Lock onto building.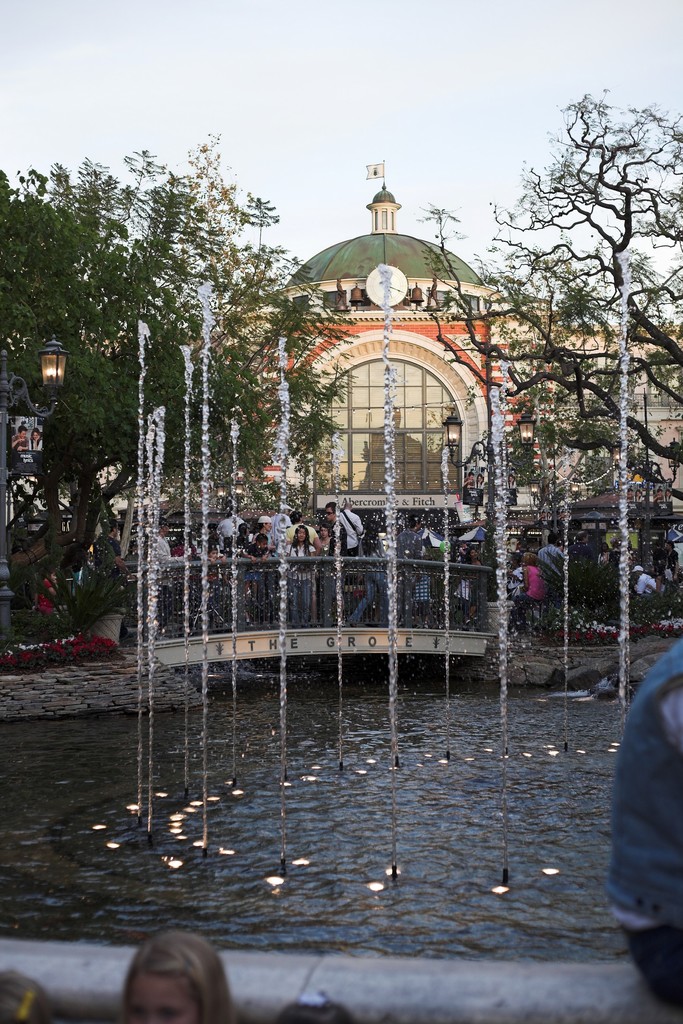
Locked: Rect(174, 154, 682, 539).
